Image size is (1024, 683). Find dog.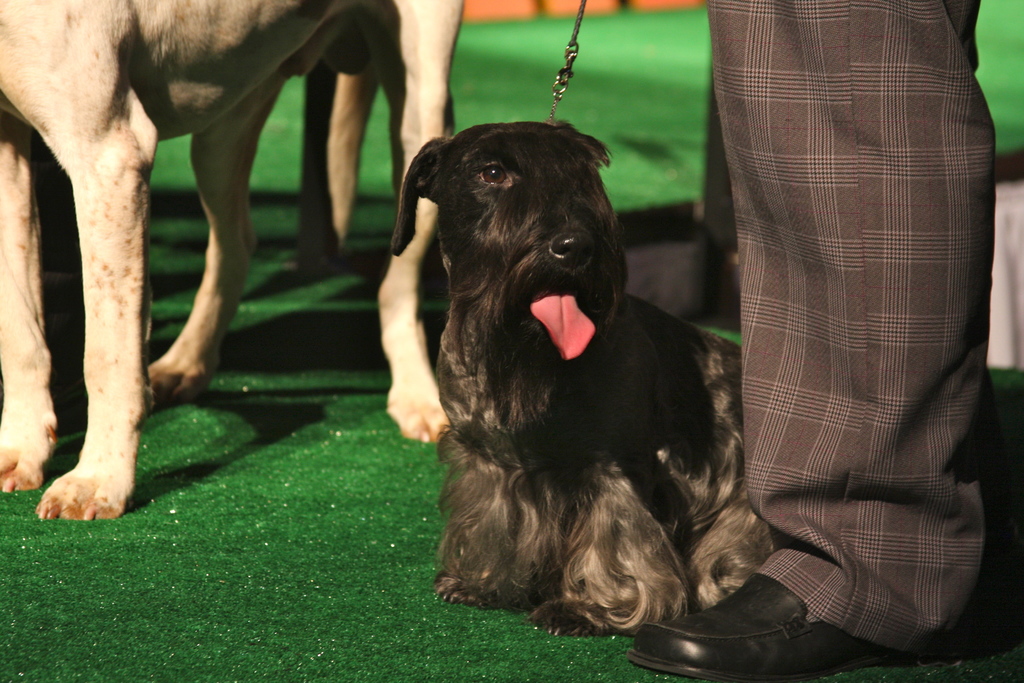
bbox(0, 0, 465, 525).
